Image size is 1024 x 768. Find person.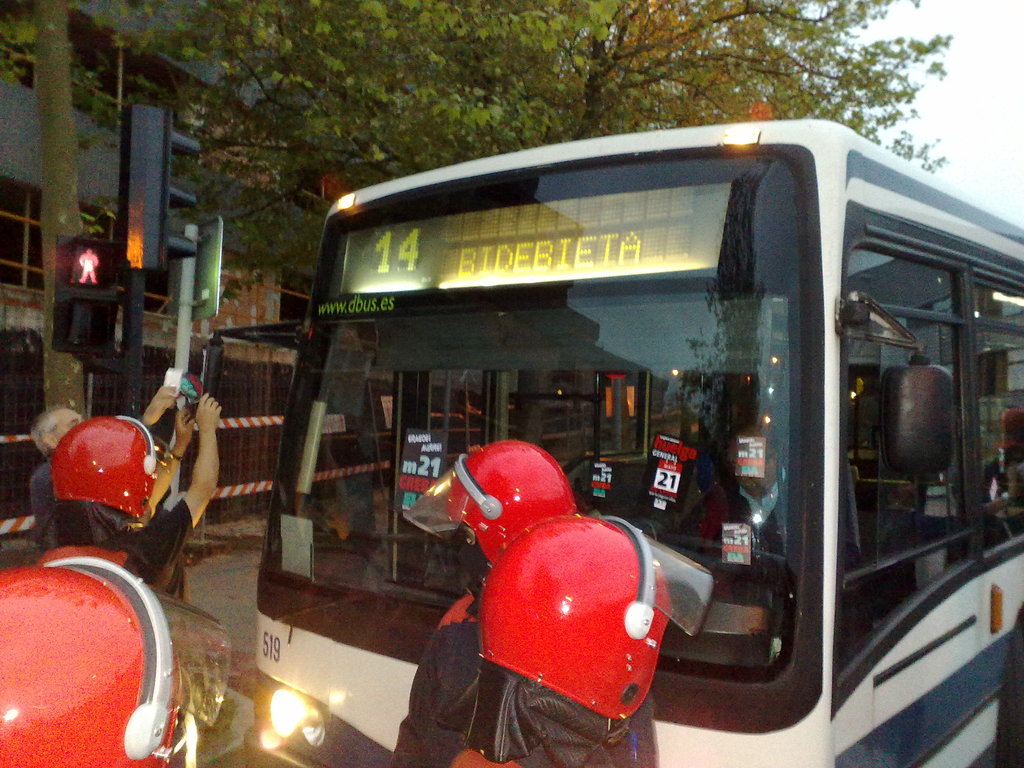
left=44, top=390, right=221, bottom=603.
